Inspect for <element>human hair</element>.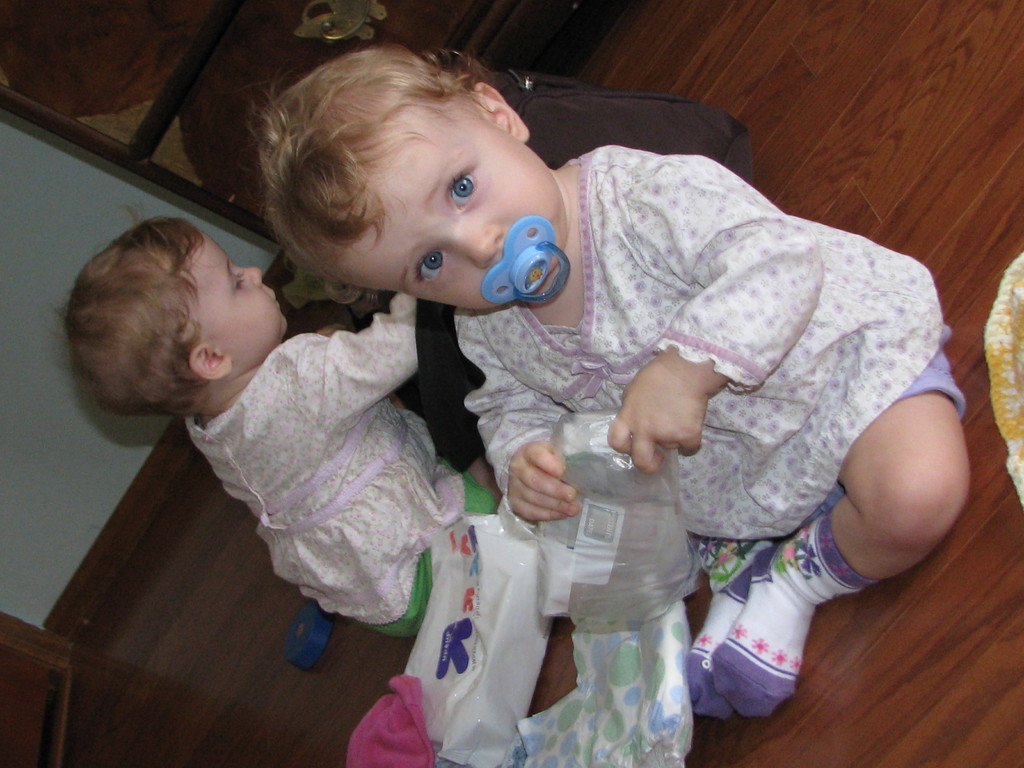
Inspection: l=55, t=204, r=204, b=422.
